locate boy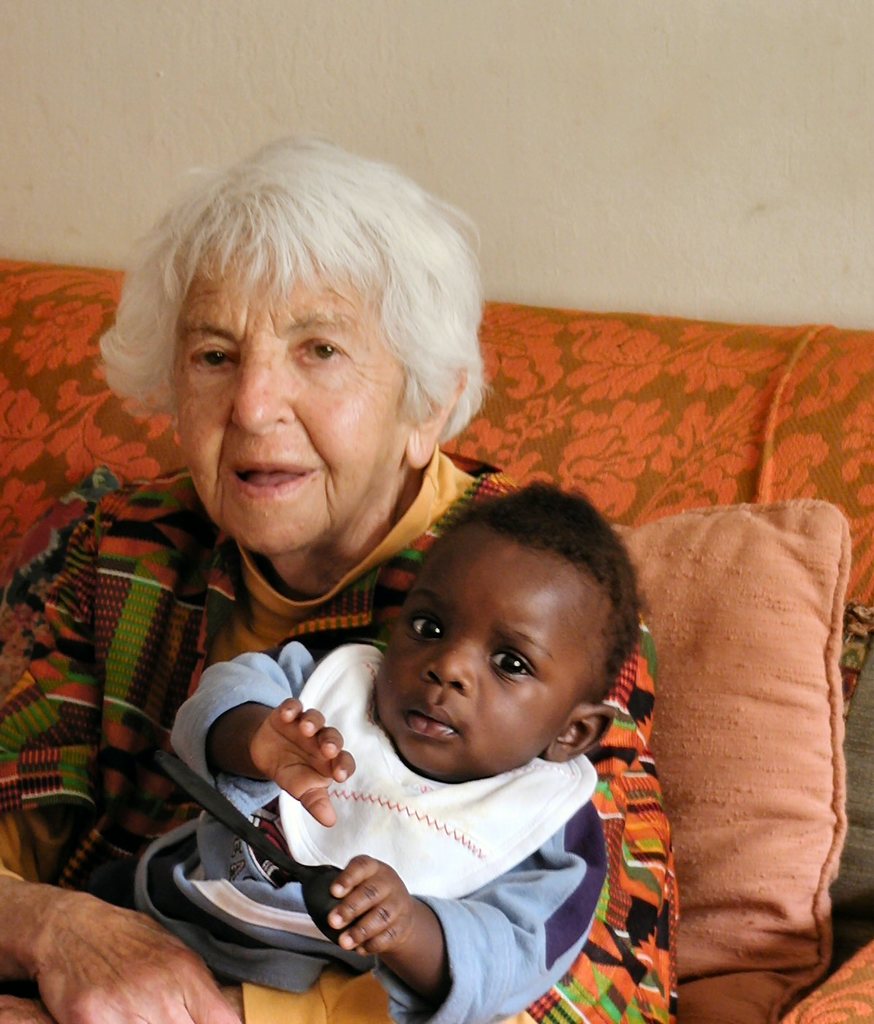
x1=126 y1=482 x2=651 y2=1023
